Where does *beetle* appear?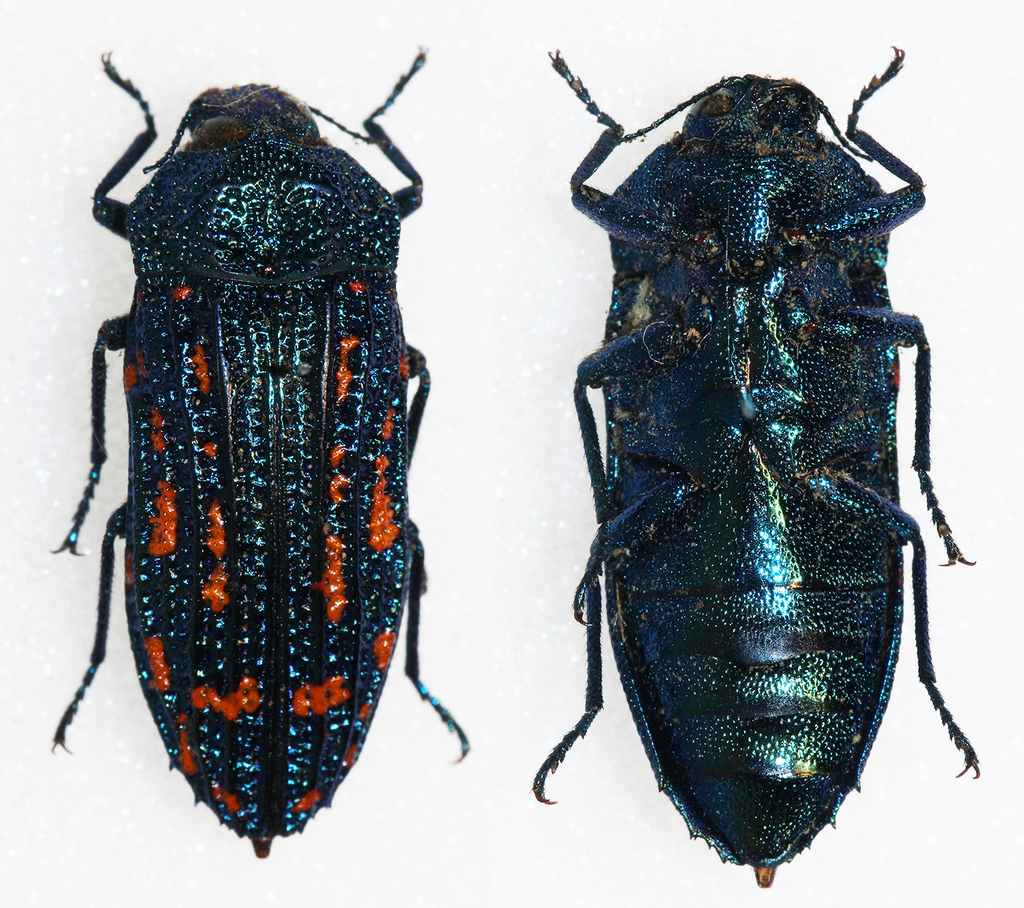
Appears at 43 33 455 872.
